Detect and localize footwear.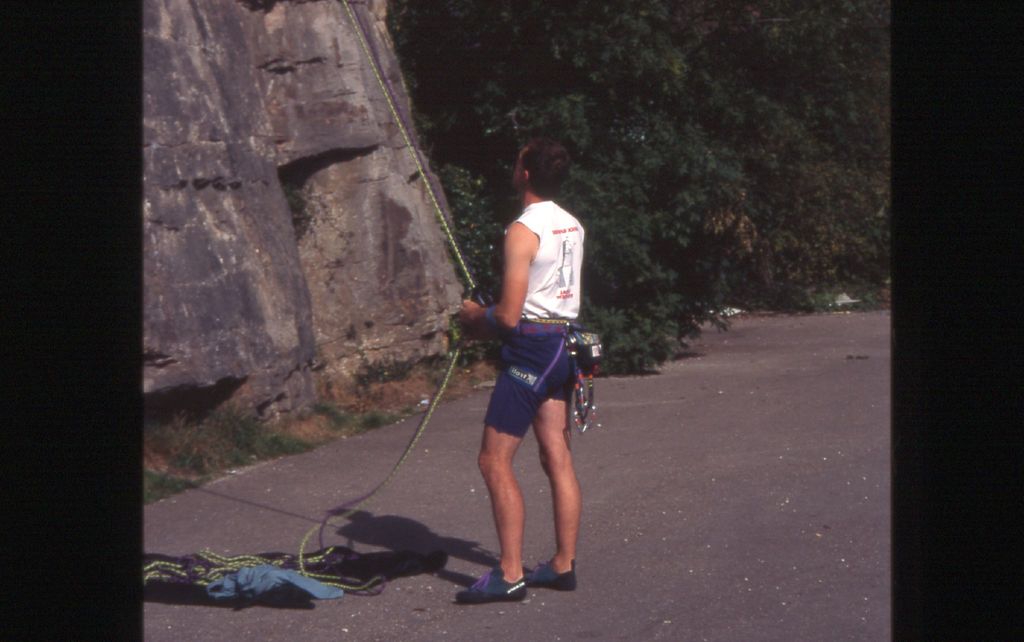
Localized at rect(454, 550, 524, 612).
